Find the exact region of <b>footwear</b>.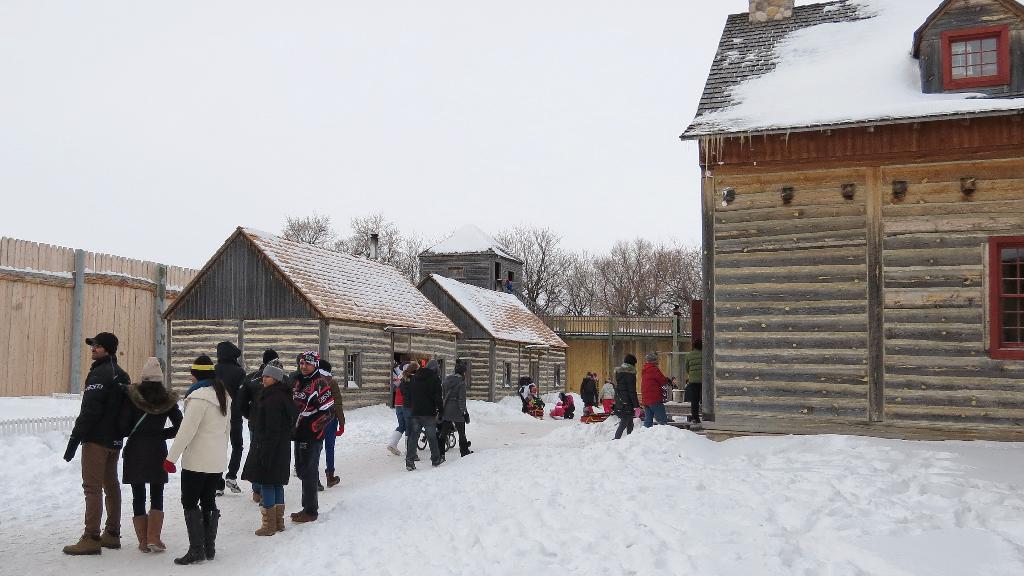
Exact region: (216, 488, 230, 496).
